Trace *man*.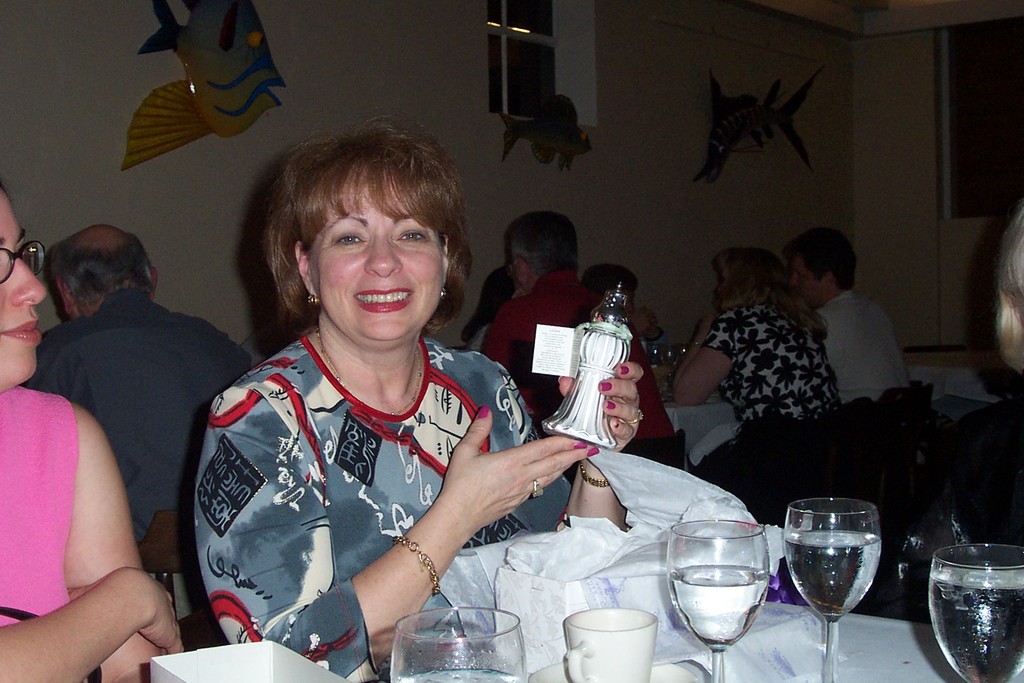
Traced to locate(791, 230, 918, 404).
